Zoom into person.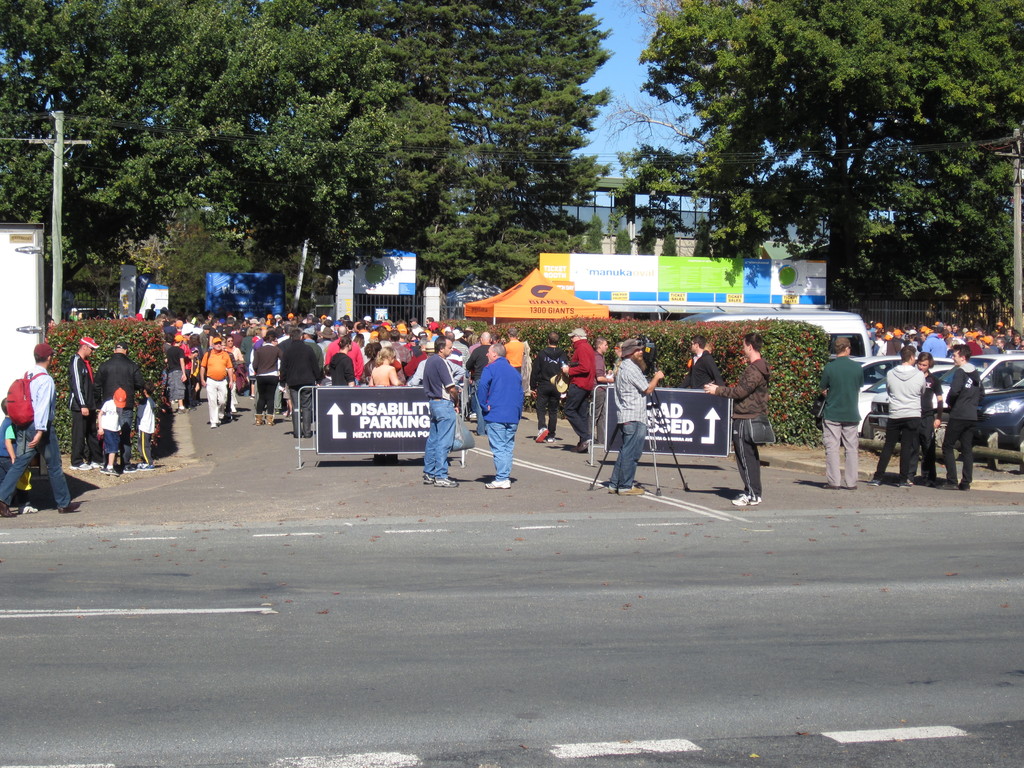
Zoom target: crop(97, 337, 146, 470).
